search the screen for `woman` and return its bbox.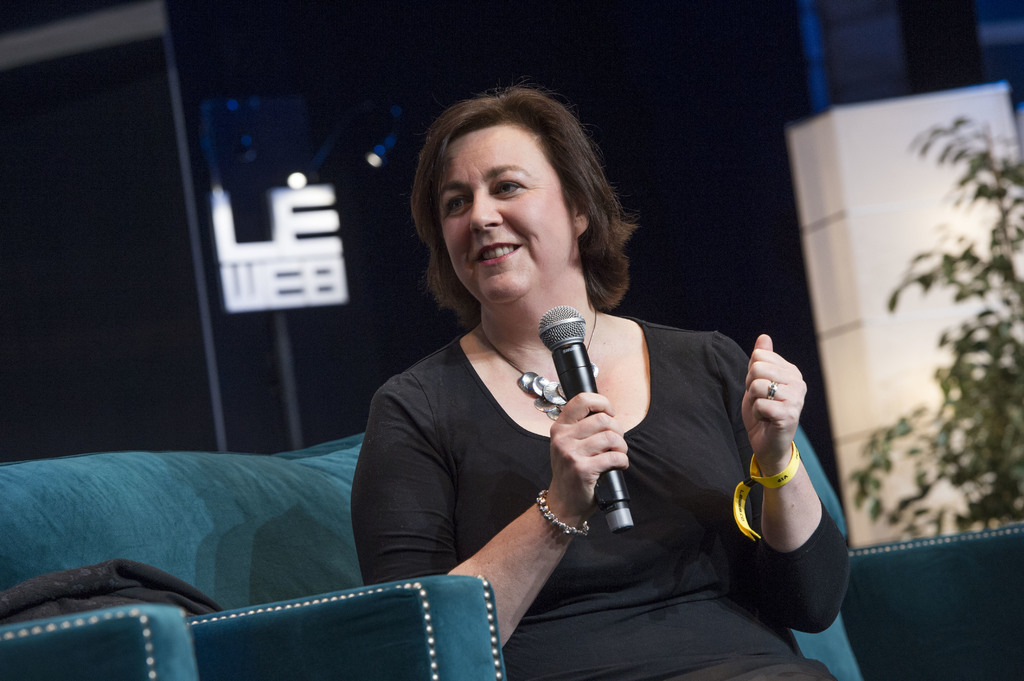
Found: x1=273, y1=100, x2=809, y2=656.
